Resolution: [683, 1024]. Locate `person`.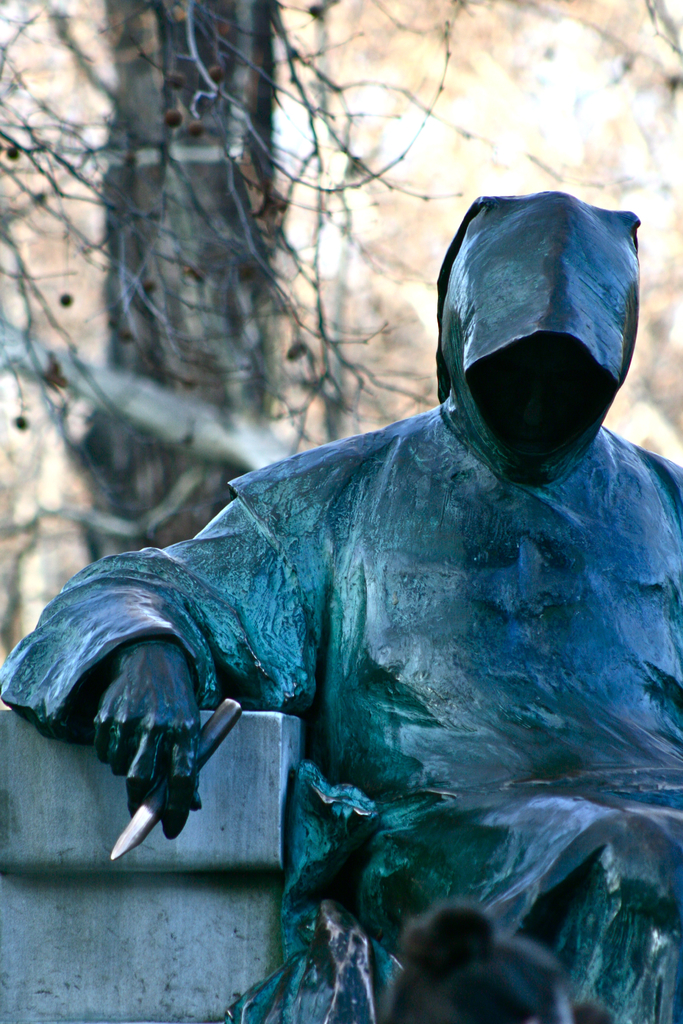
0, 187, 682, 1023.
